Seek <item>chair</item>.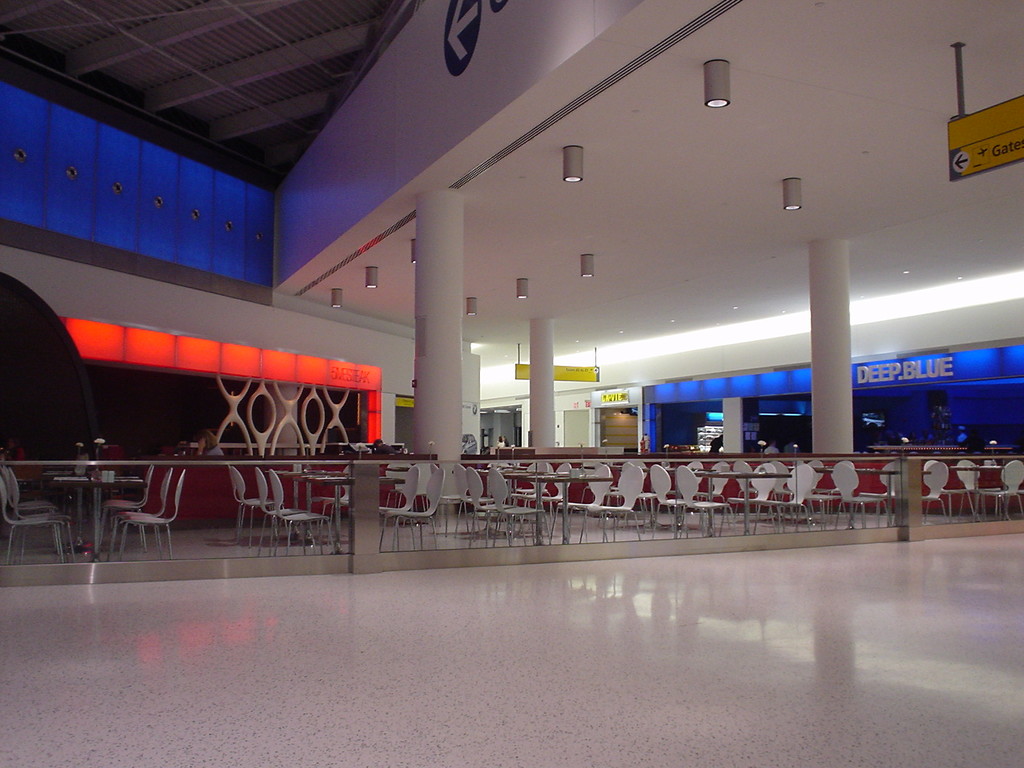
pyautogui.locateOnScreen(922, 463, 948, 525).
